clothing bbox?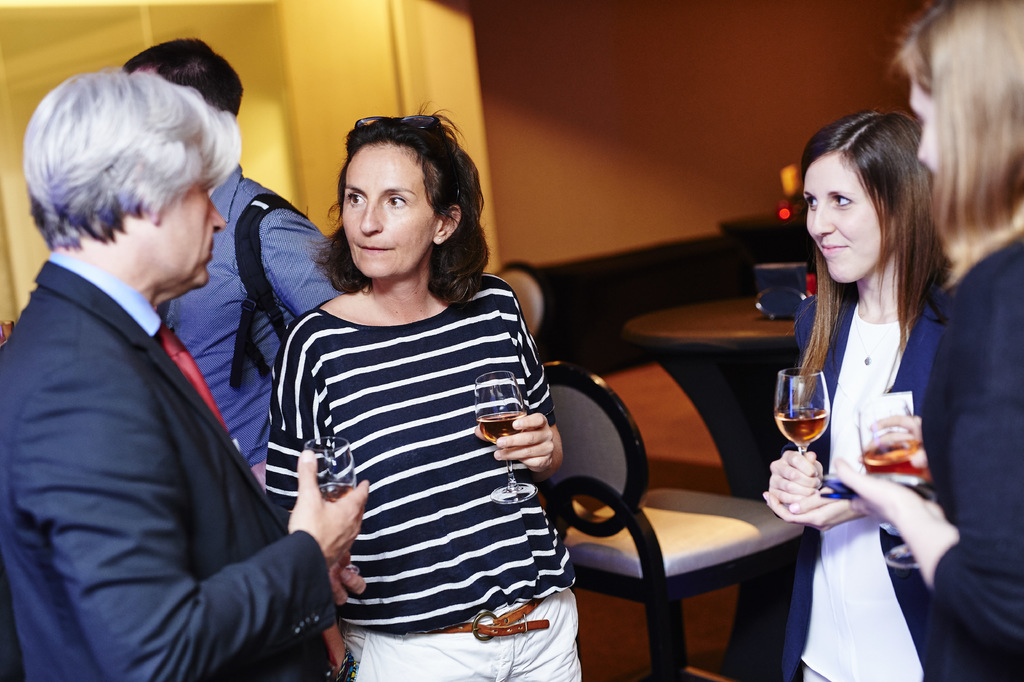
268, 269, 586, 681
